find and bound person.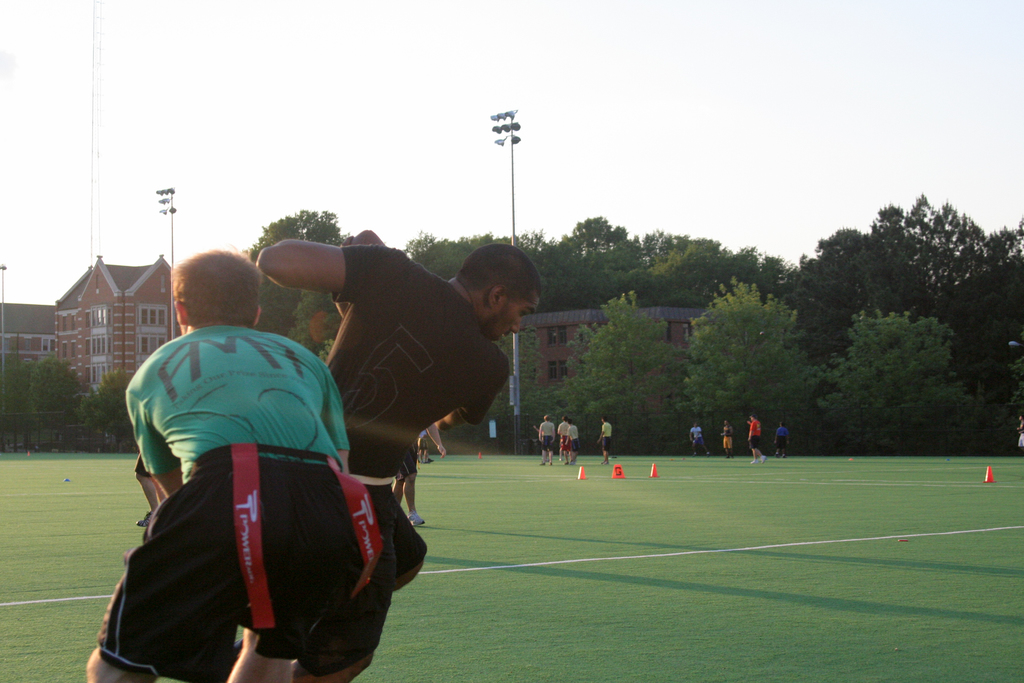
Bound: box(535, 416, 552, 466).
